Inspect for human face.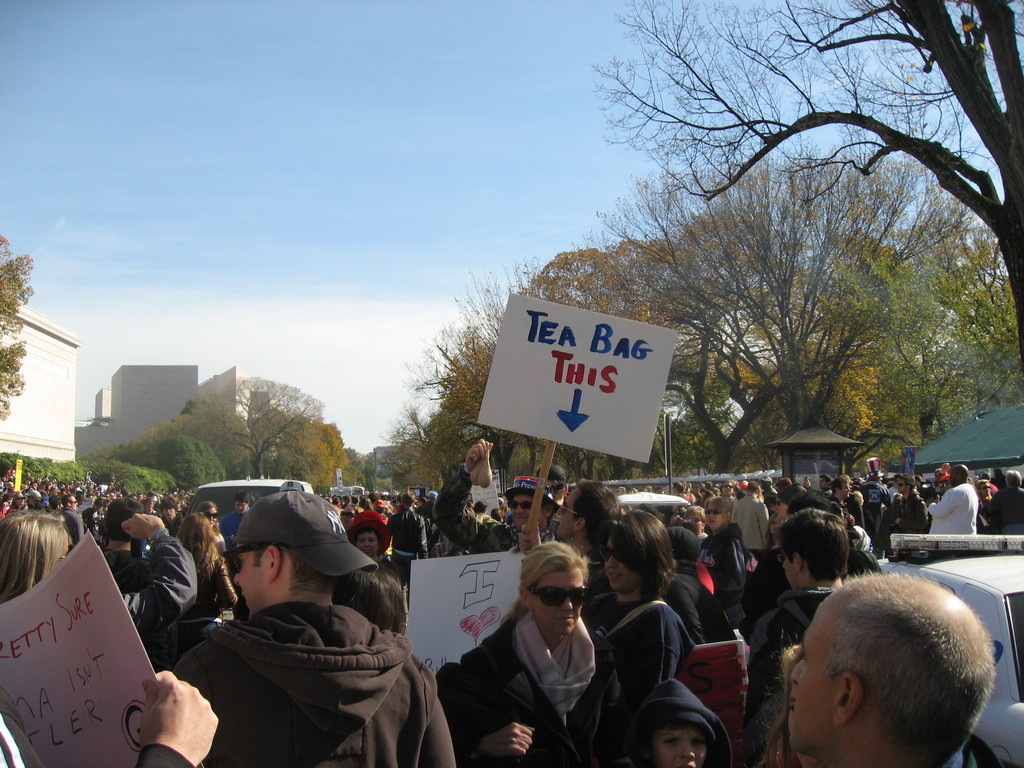
Inspection: bbox=[235, 535, 271, 617].
